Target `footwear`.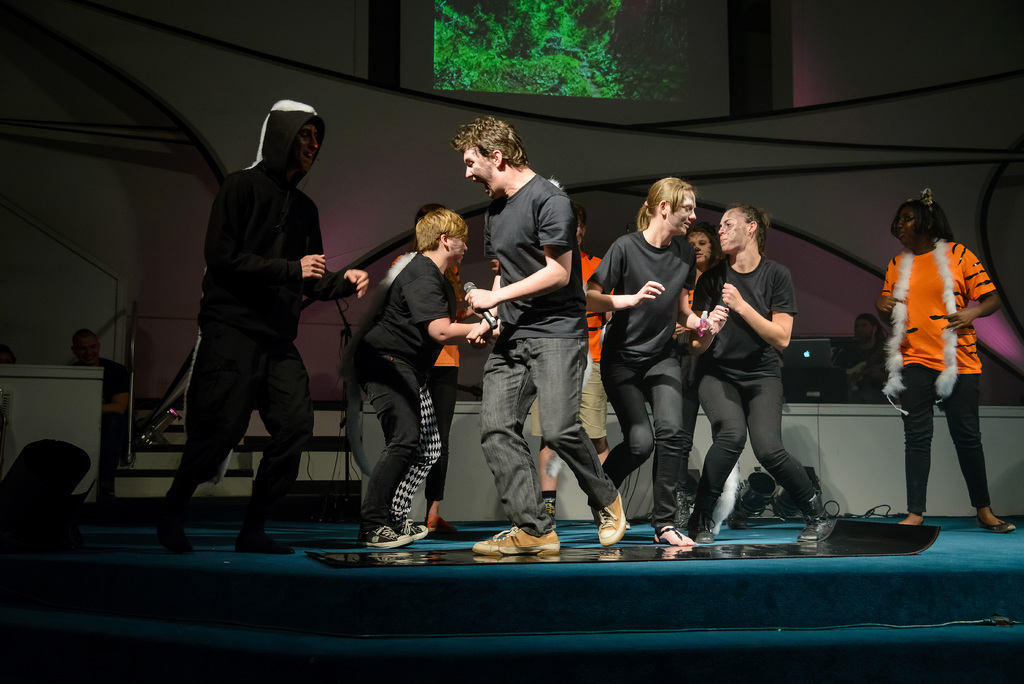
Target region: detection(976, 510, 1016, 536).
